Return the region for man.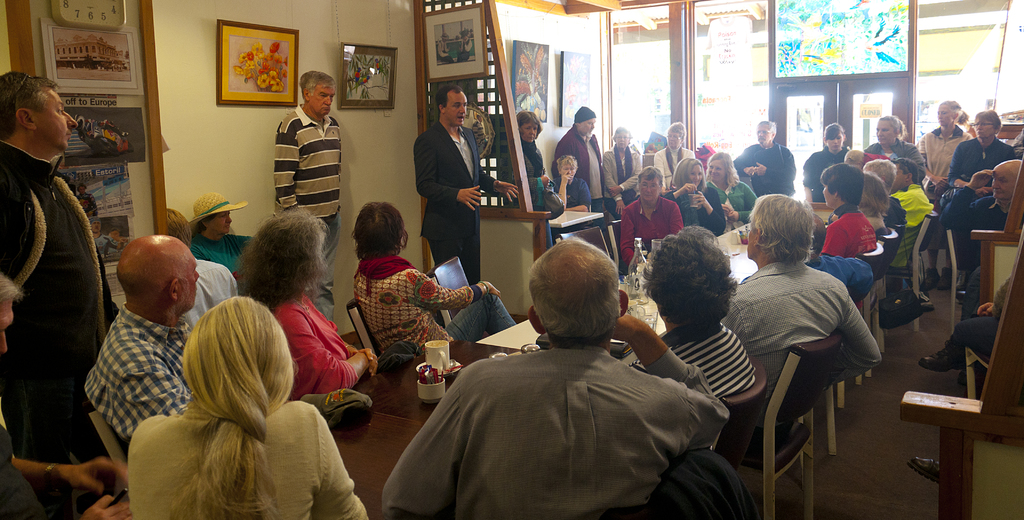
detection(623, 227, 753, 400).
